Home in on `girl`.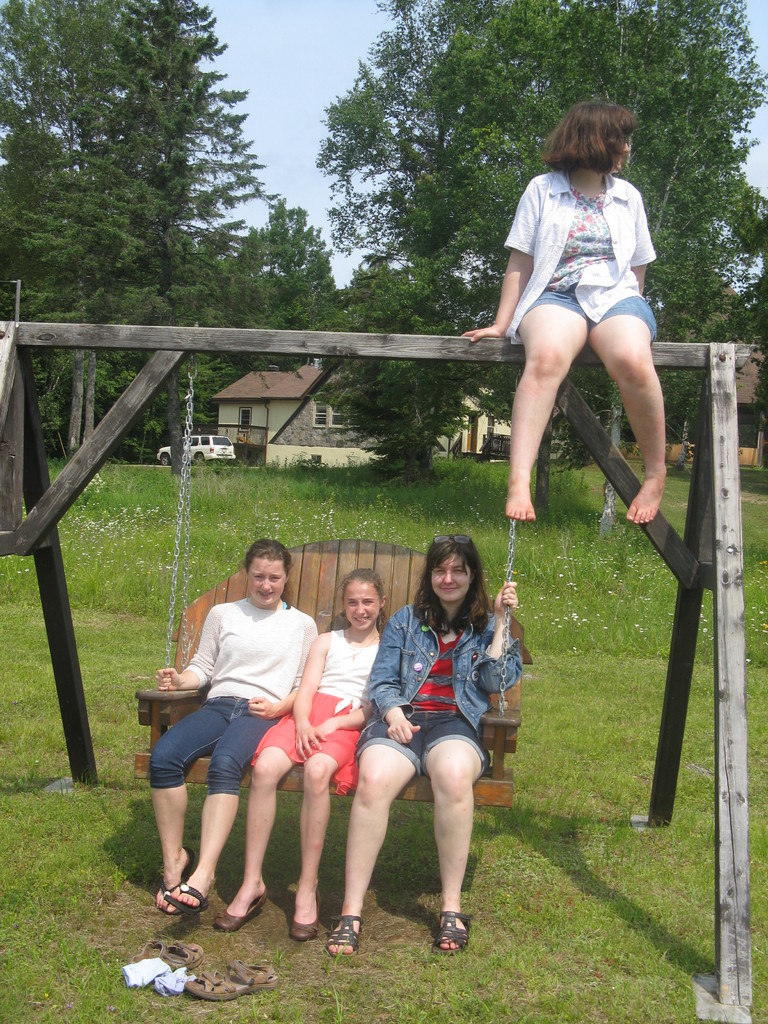
Homed in at {"left": 152, "top": 539, "right": 318, "bottom": 915}.
